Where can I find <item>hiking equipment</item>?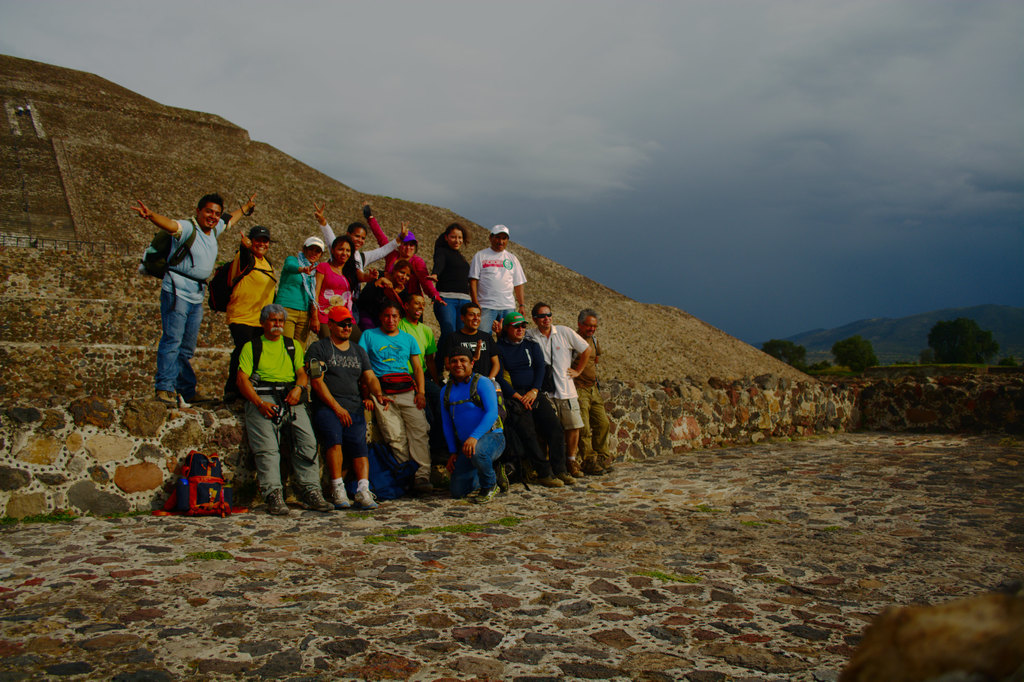
You can find it at box=[150, 445, 253, 516].
